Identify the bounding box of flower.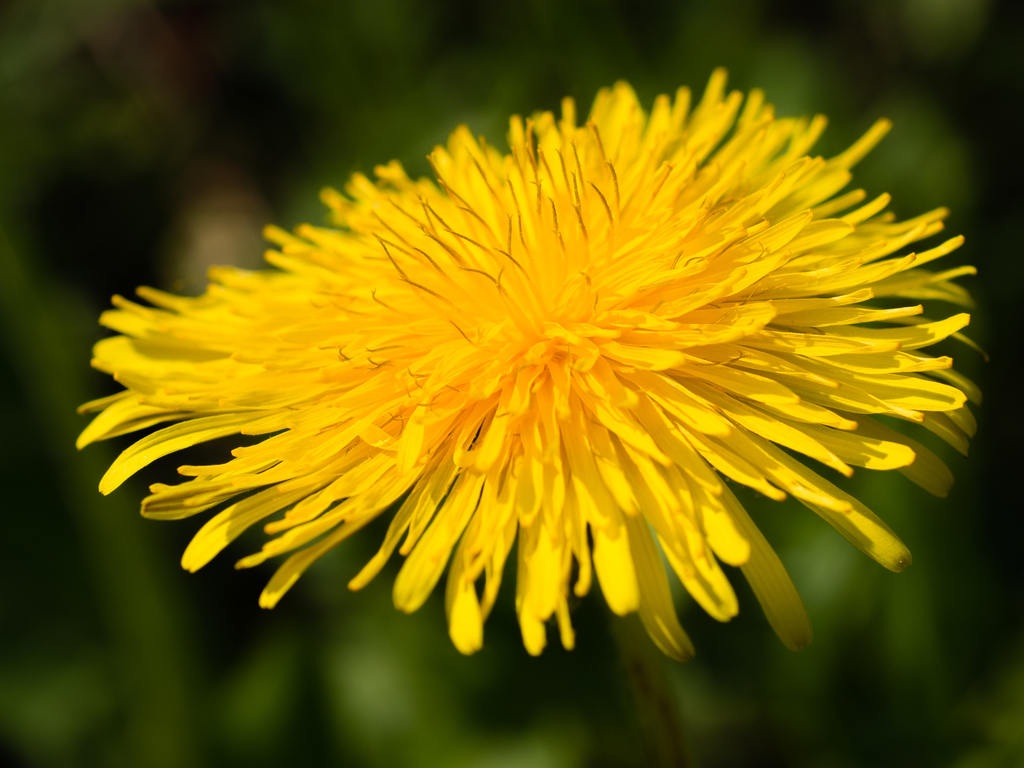
rect(70, 77, 999, 671).
